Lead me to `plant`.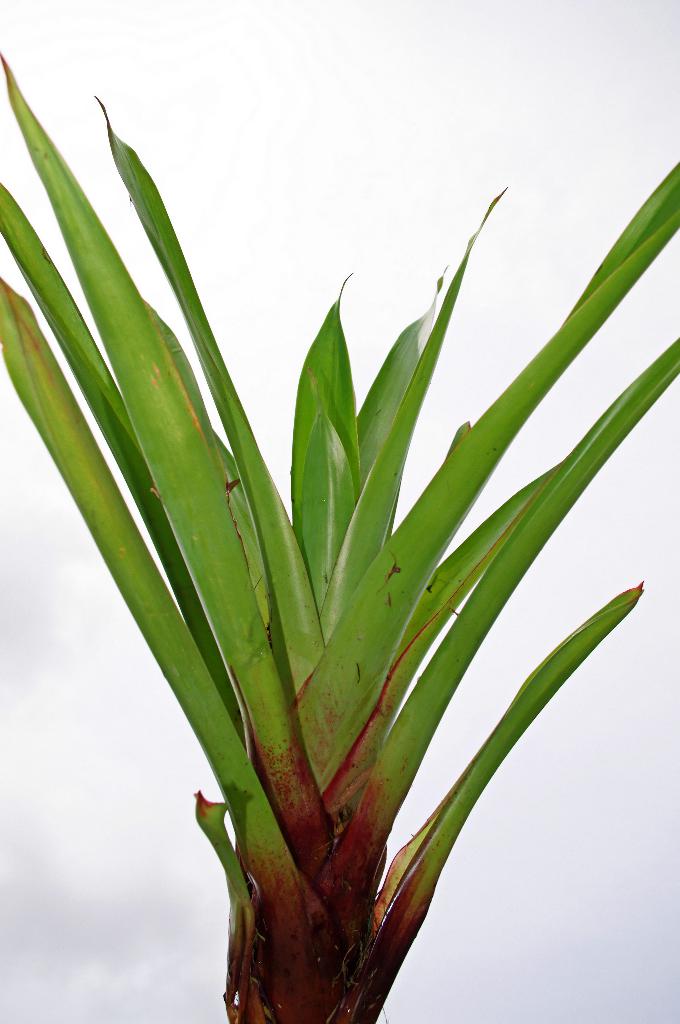
Lead to box=[67, 67, 630, 1023].
